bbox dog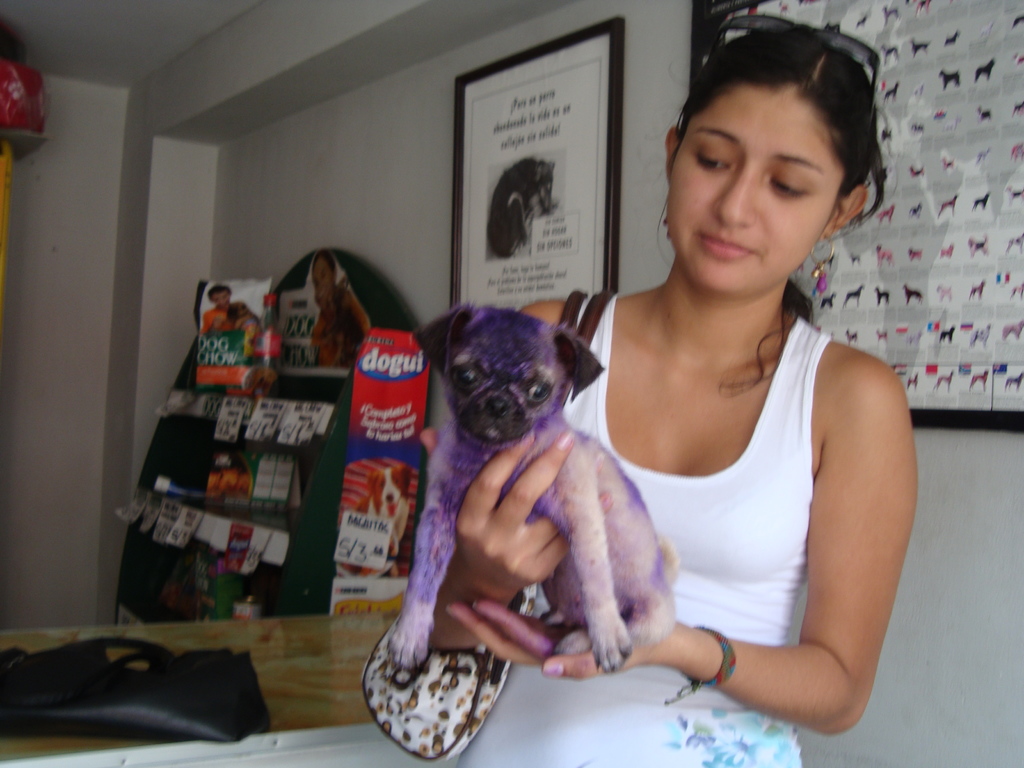
[x1=480, y1=148, x2=554, y2=260]
